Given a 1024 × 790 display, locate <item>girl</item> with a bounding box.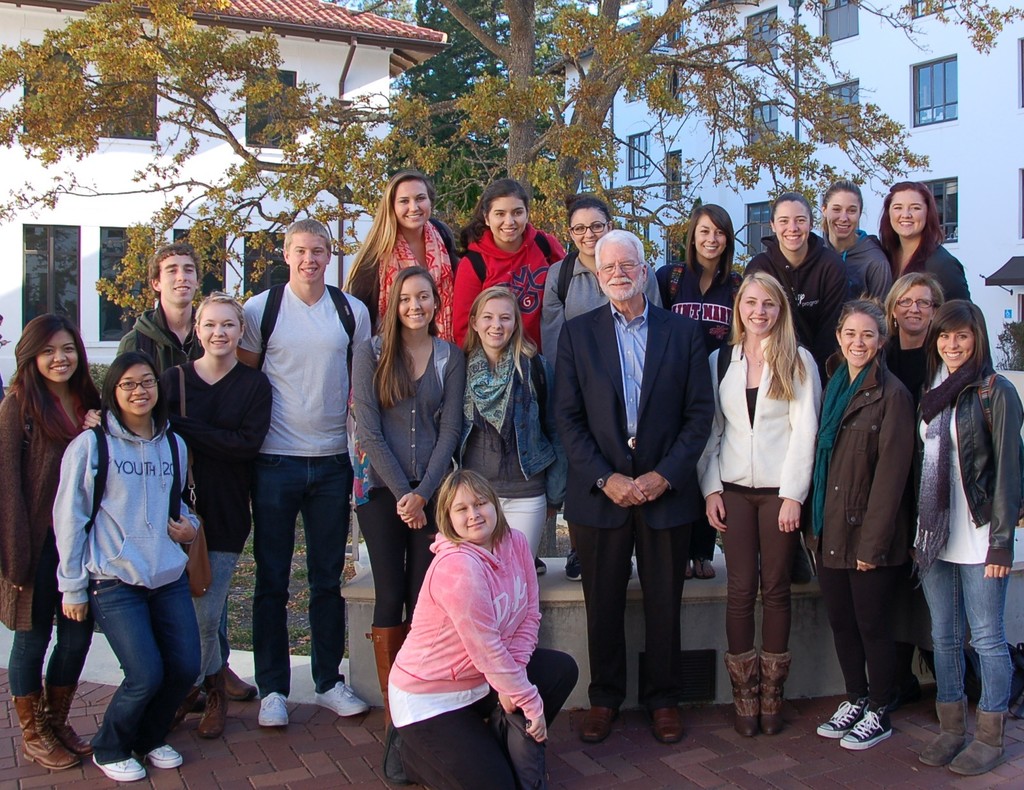
Located: [52, 354, 204, 782].
